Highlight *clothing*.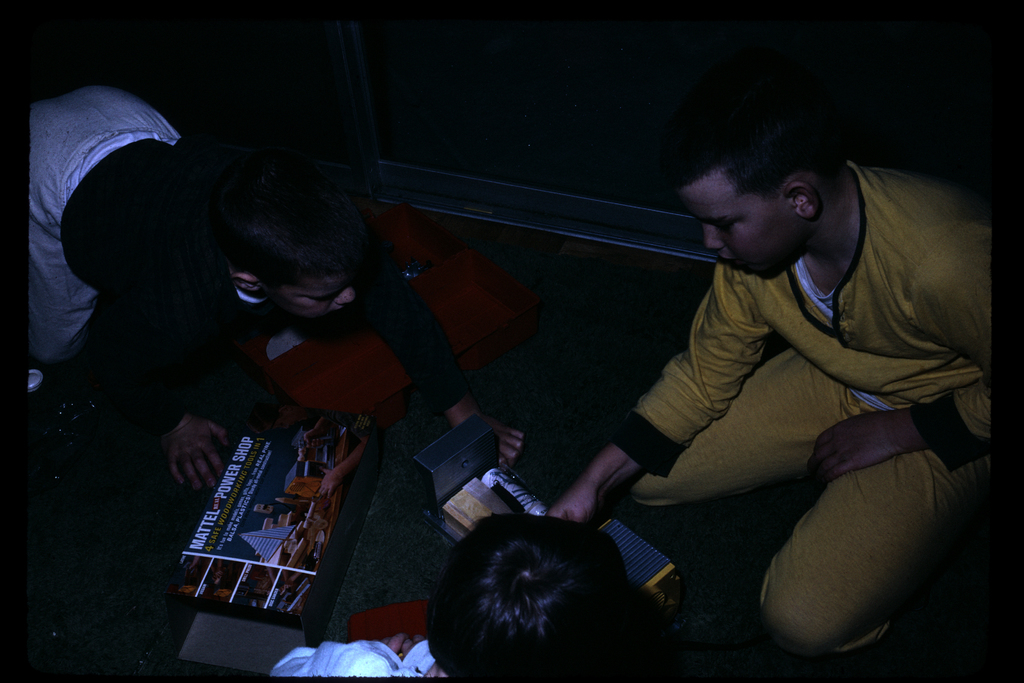
Highlighted region: [left=611, top=160, right=1001, bottom=670].
